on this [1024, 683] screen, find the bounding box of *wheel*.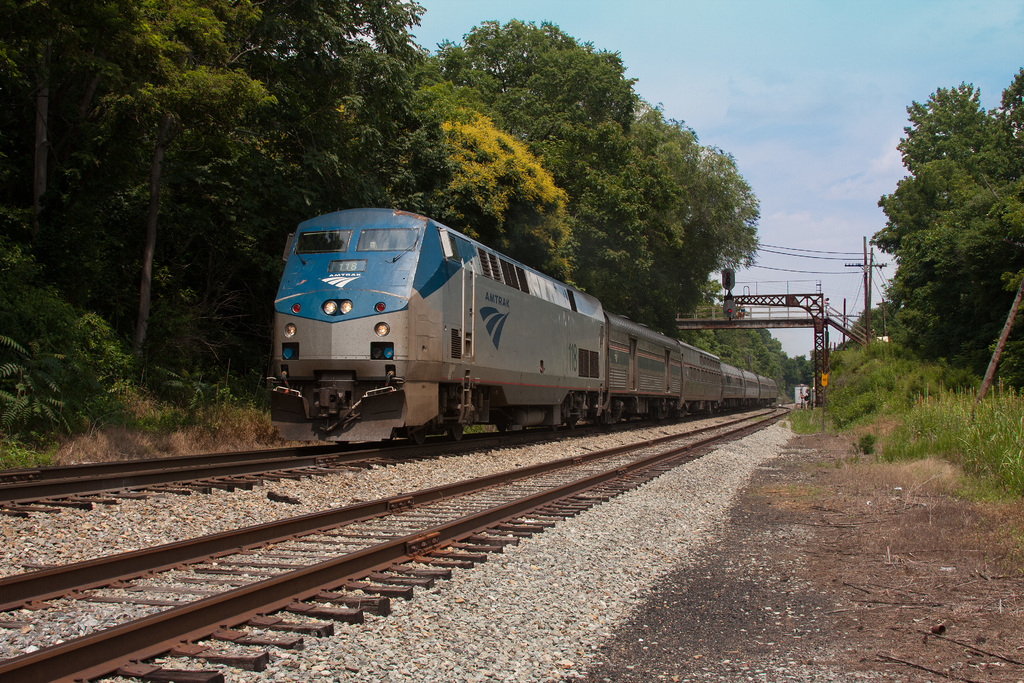
Bounding box: {"left": 601, "top": 397, "right": 628, "bottom": 427}.
